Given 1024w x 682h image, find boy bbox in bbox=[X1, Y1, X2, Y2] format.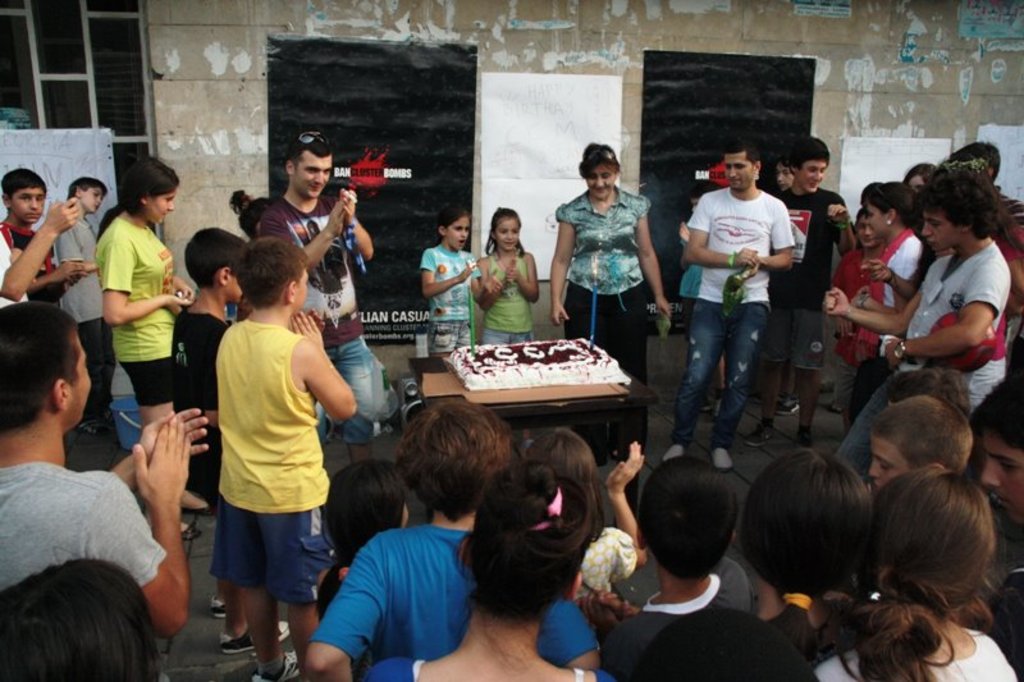
bbox=[968, 365, 1023, 673].
